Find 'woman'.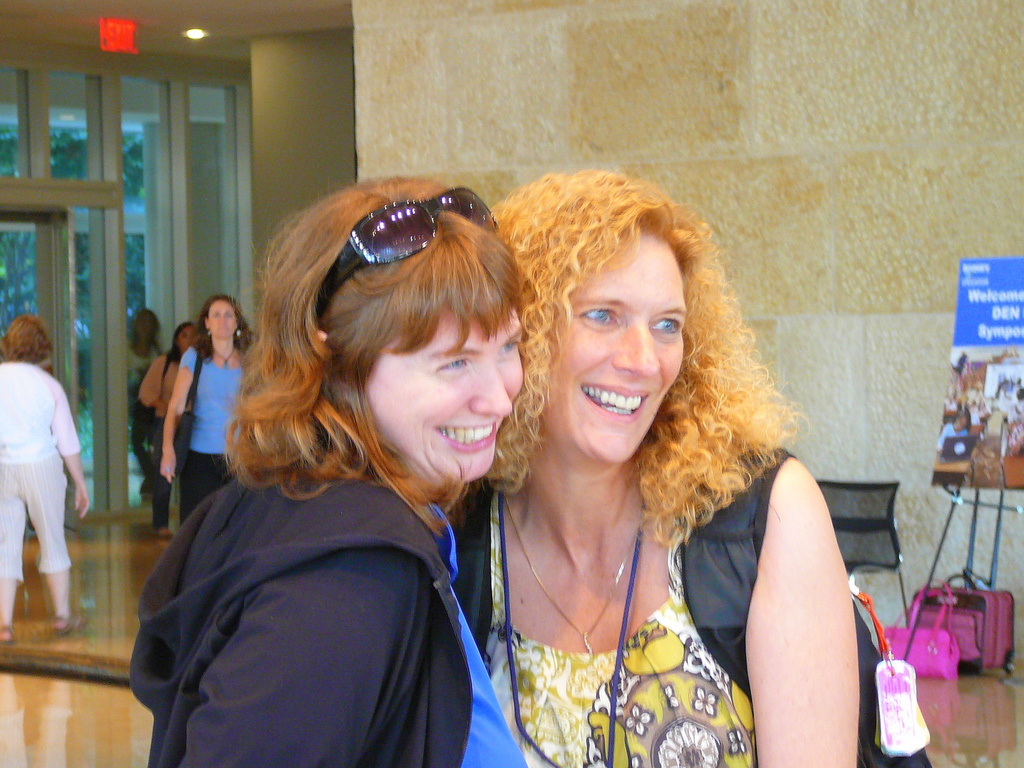
<box>454,168,875,767</box>.
